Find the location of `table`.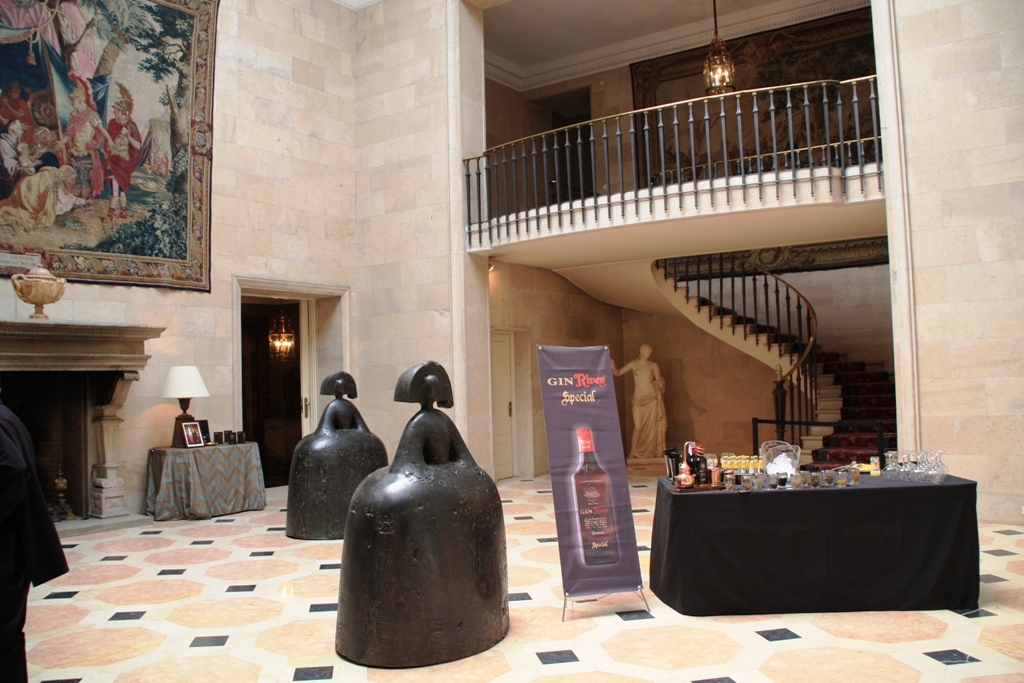
Location: <box>656,454,988,638</box>.
